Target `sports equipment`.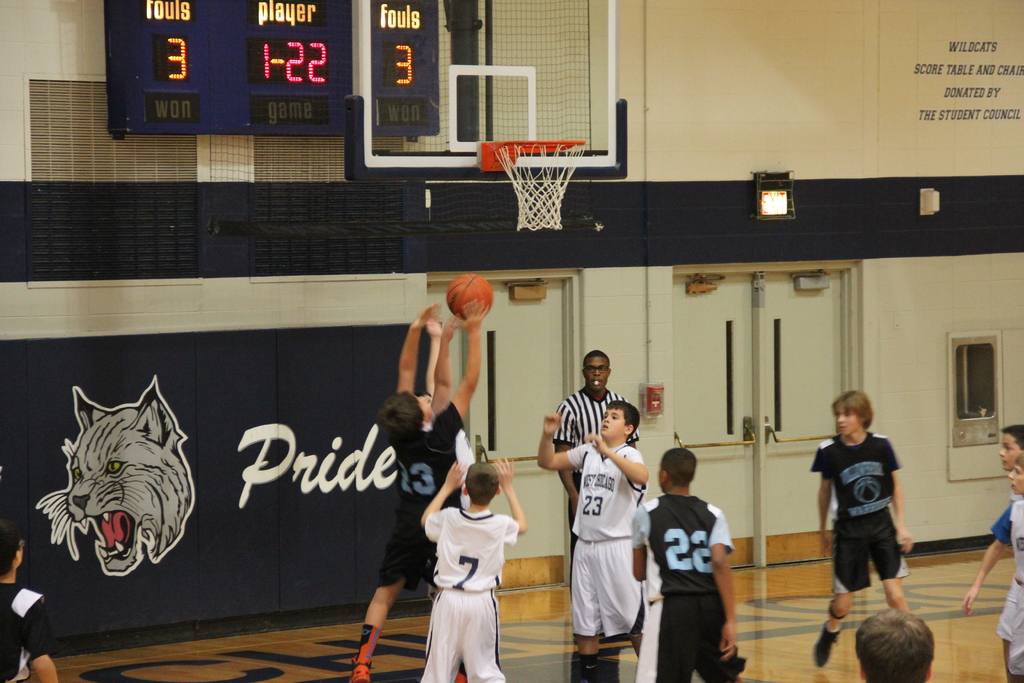
Target region: crop(447, 276, 491, 317).
